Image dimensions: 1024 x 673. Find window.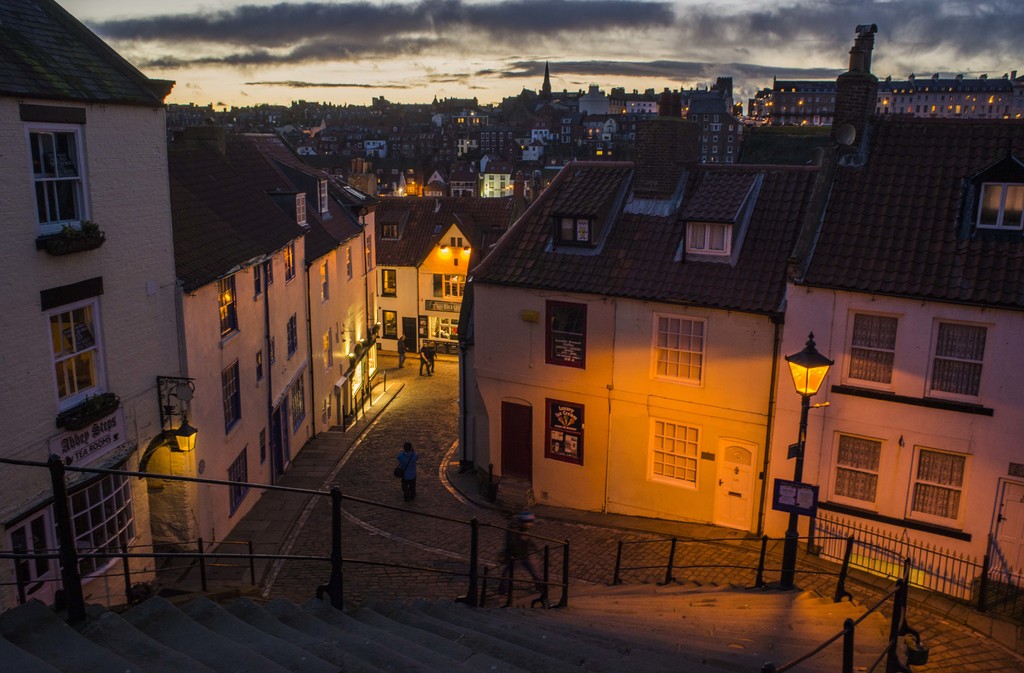
bbox=(257, 340, 276, 379).
